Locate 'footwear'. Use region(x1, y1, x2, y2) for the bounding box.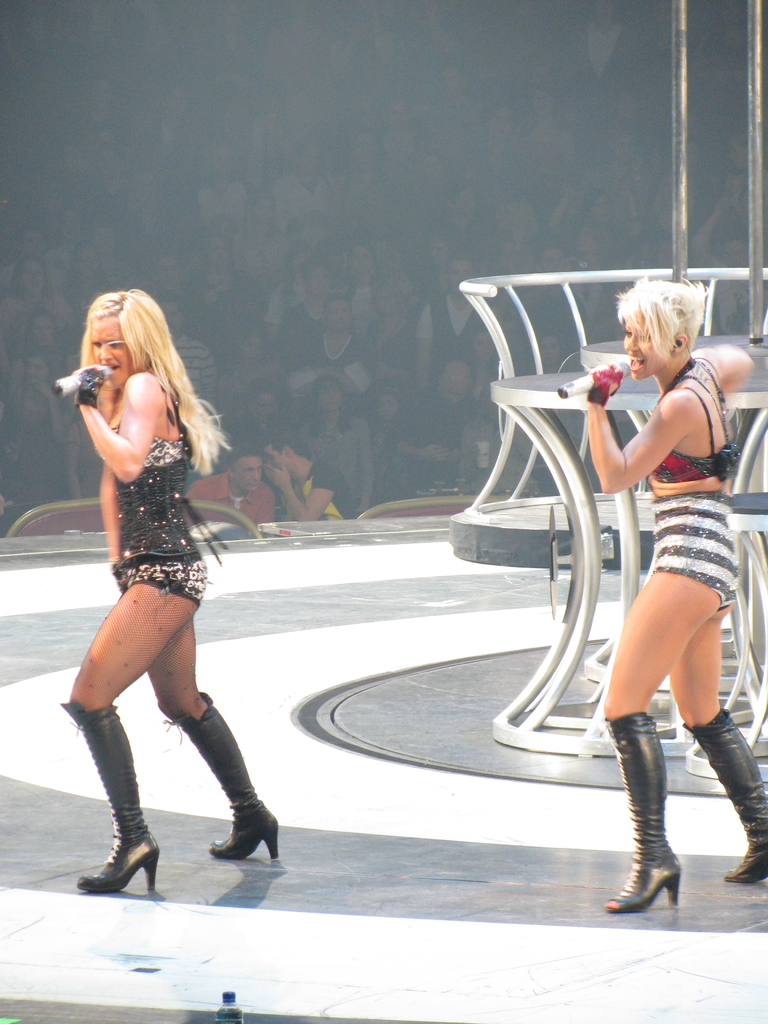
region(681, 707, 767, 886).
